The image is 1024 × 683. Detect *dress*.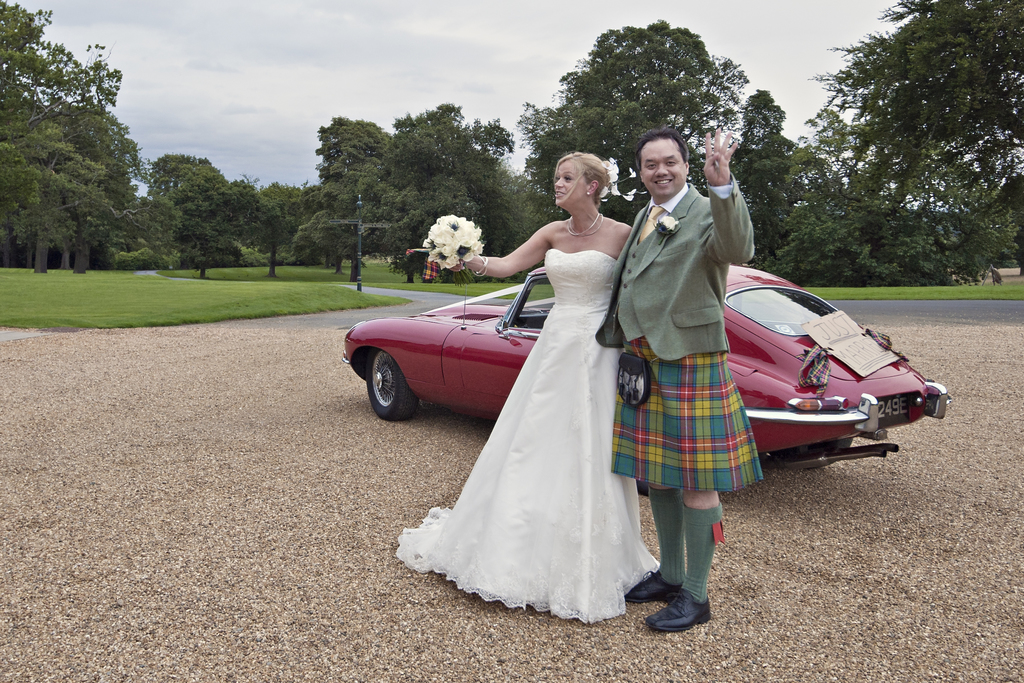
Detection: bbox=[396, 249, 661, 620].
